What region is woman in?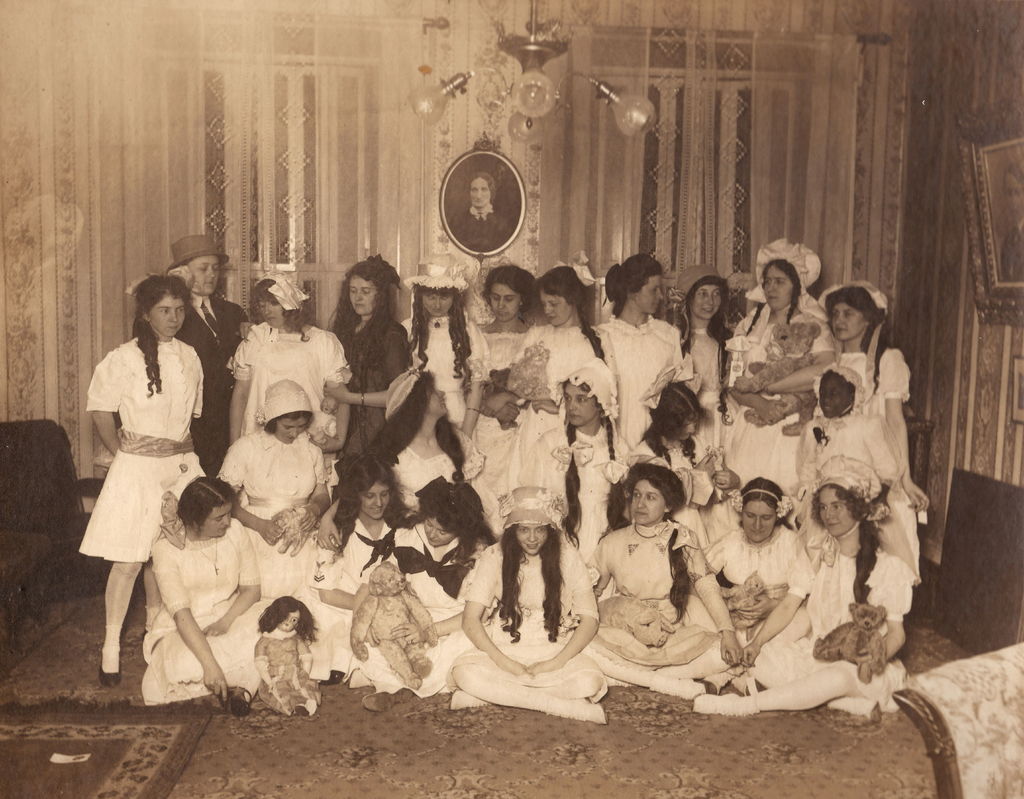
(x1=583, y1=461, x2=755, y2=691).
